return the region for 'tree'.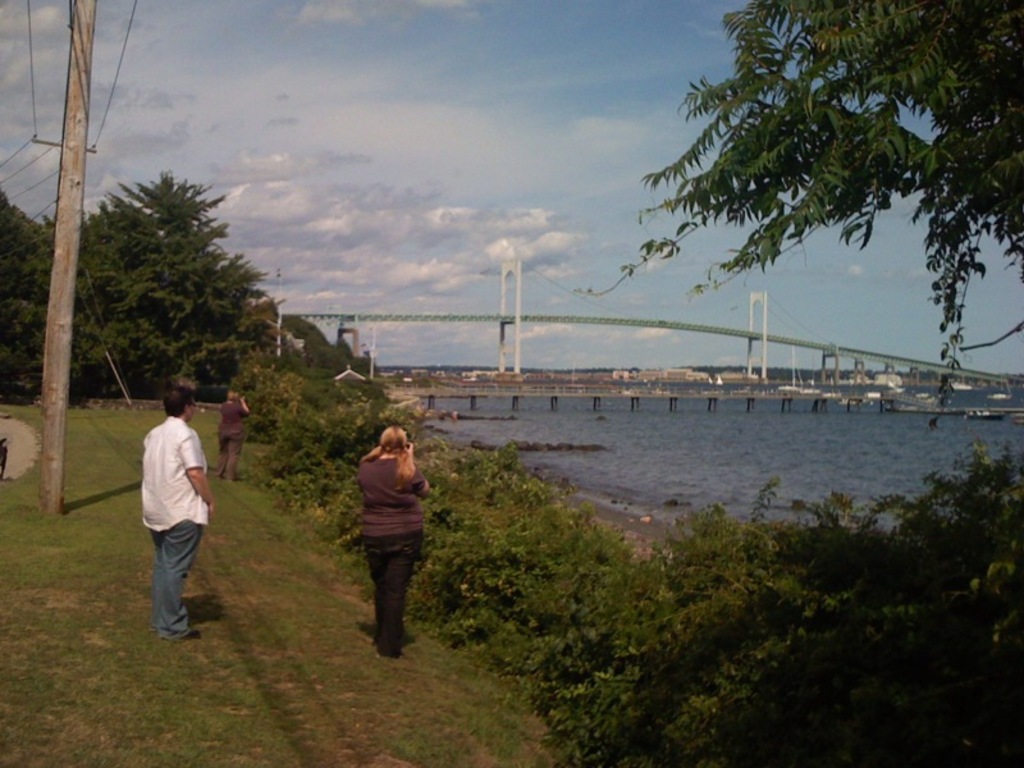
623 5 988 370.
